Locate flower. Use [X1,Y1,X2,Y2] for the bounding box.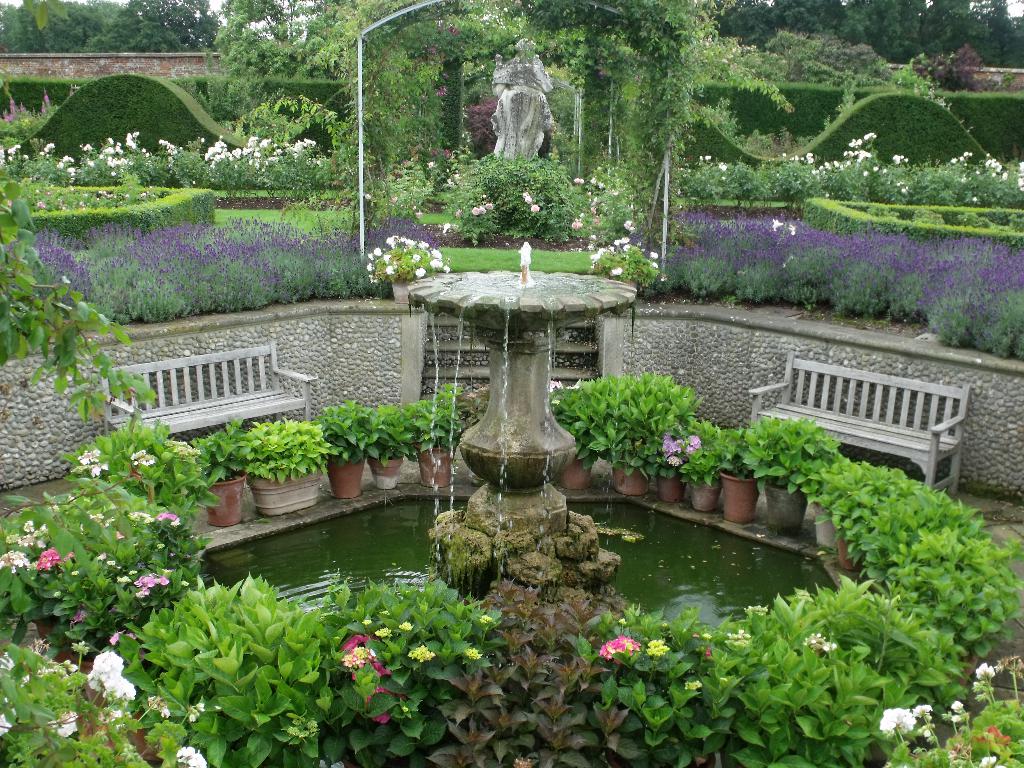
[454,207,467,216].
